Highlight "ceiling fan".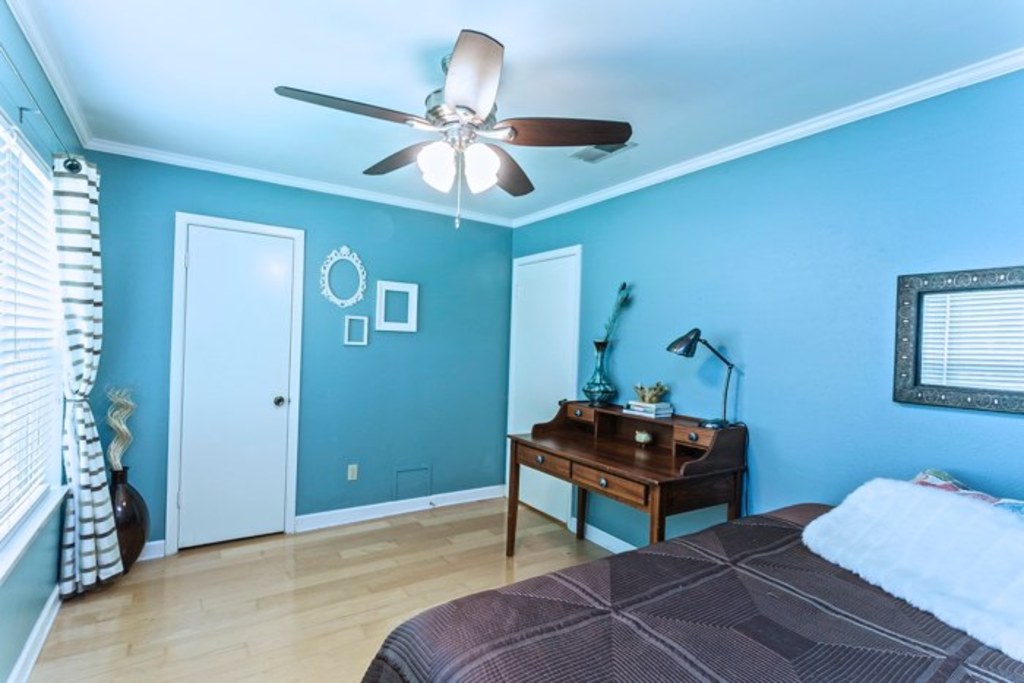
Highlighted region: 272 23 632 233.
